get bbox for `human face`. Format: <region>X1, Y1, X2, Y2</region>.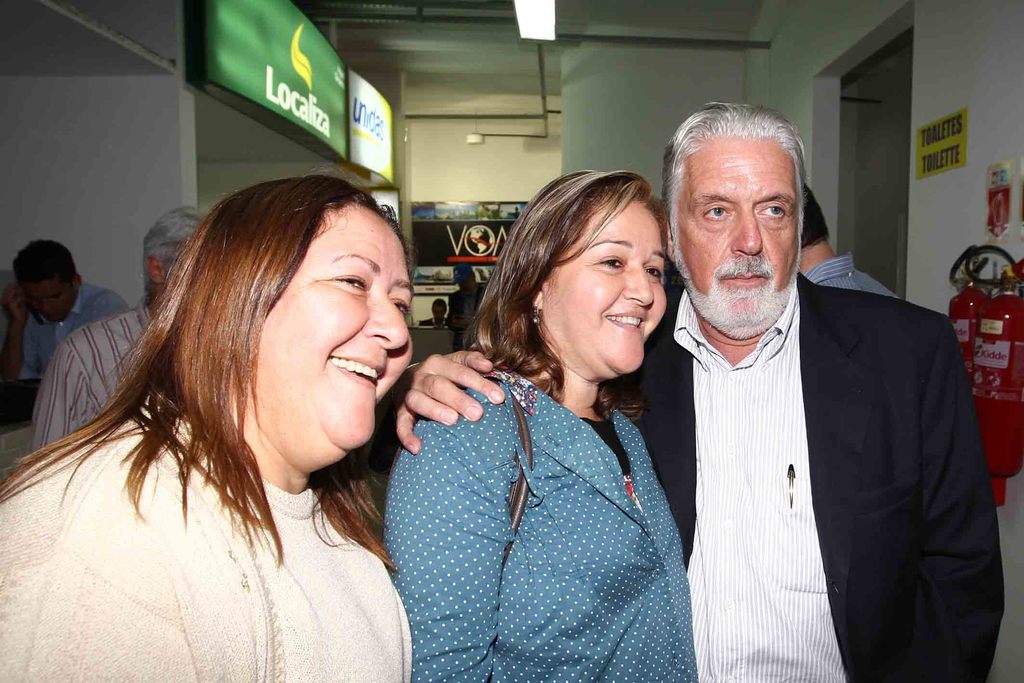
<region>536, 197, 668, 378</region>.
